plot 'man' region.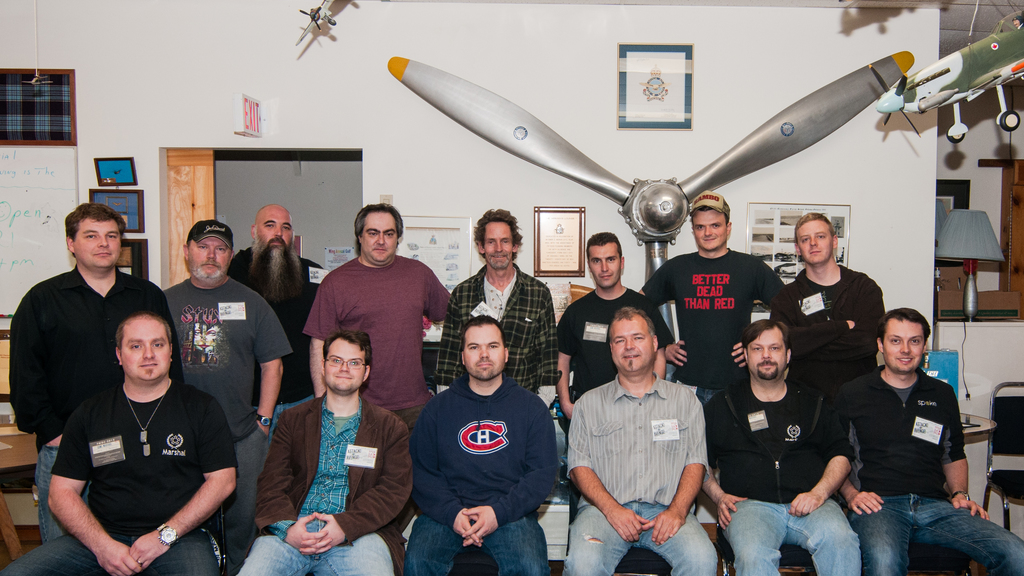
Plotted at (820, 306, 1023, 575).
